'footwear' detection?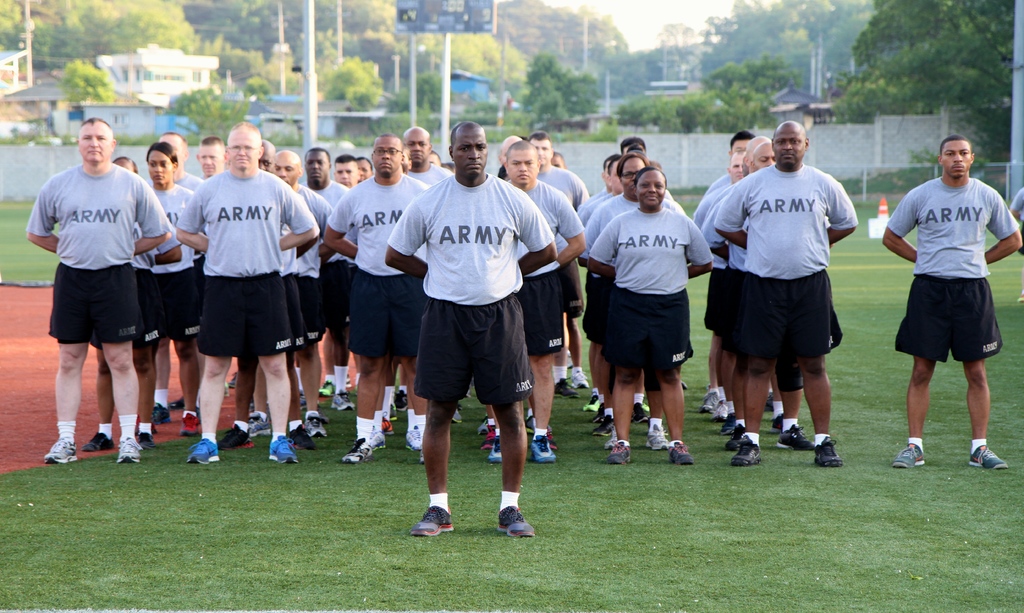
box=[333, 386, 352, 410]
